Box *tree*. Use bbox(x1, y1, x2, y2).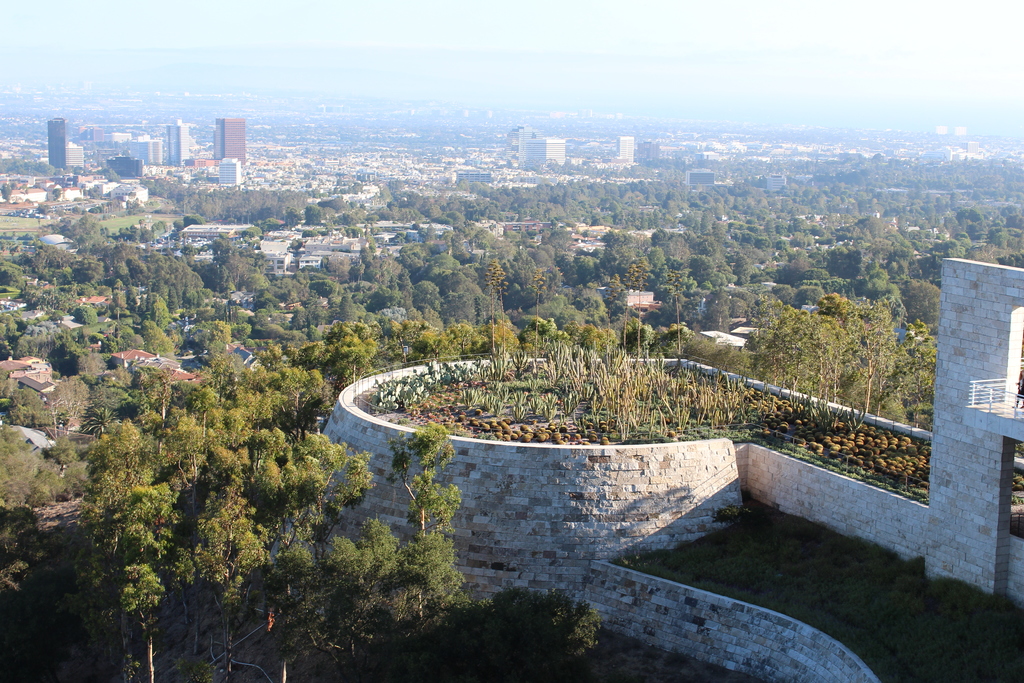
bbox(522, 317, 577, 356).
